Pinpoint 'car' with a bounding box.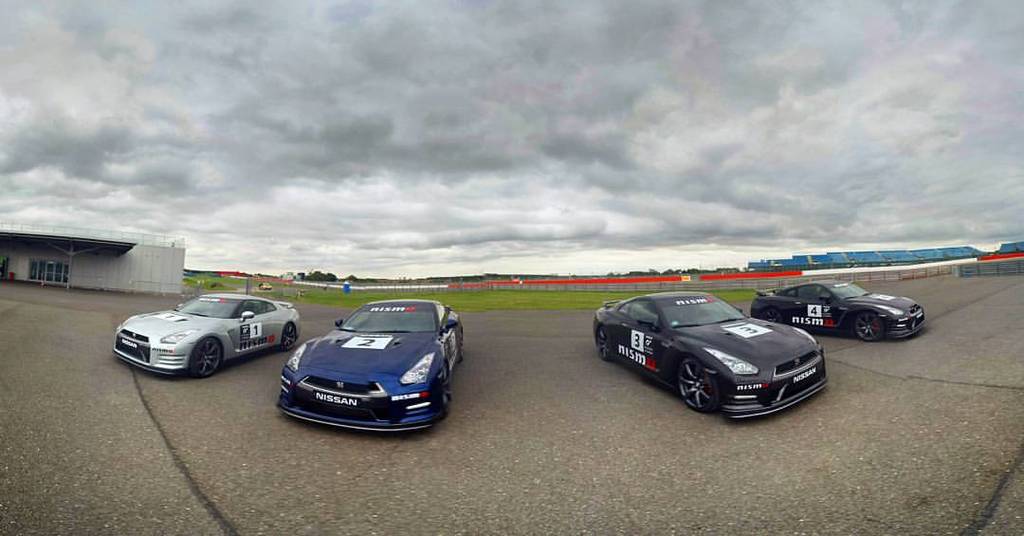
BBox(276, 302, 468, 429).
